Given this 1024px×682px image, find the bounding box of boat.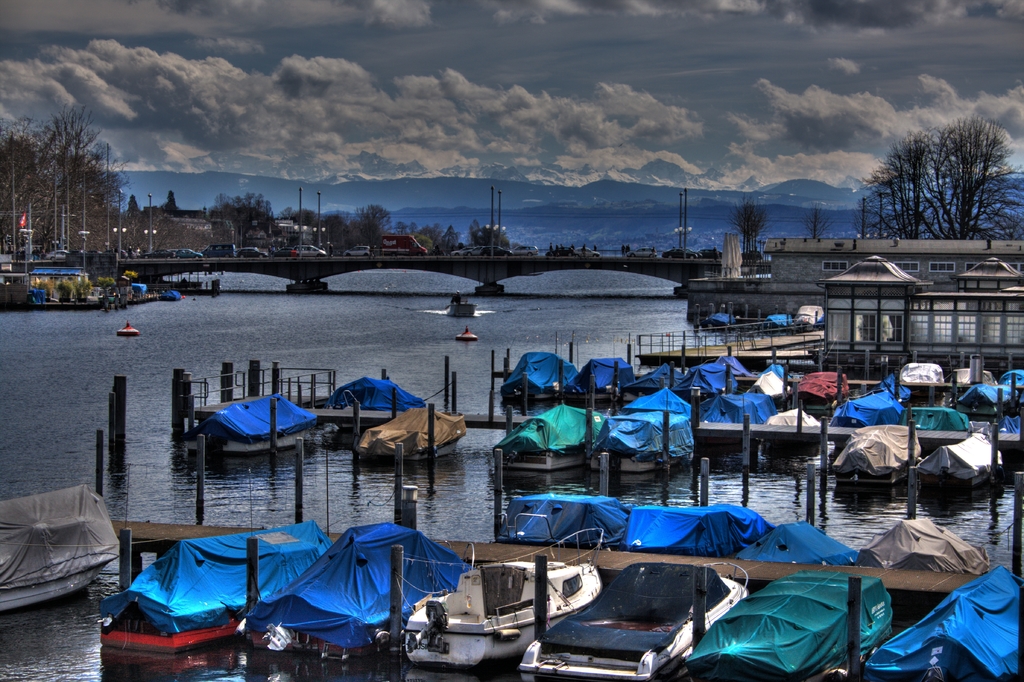
(x1=696, y1=394, x2=774, y2=444).
